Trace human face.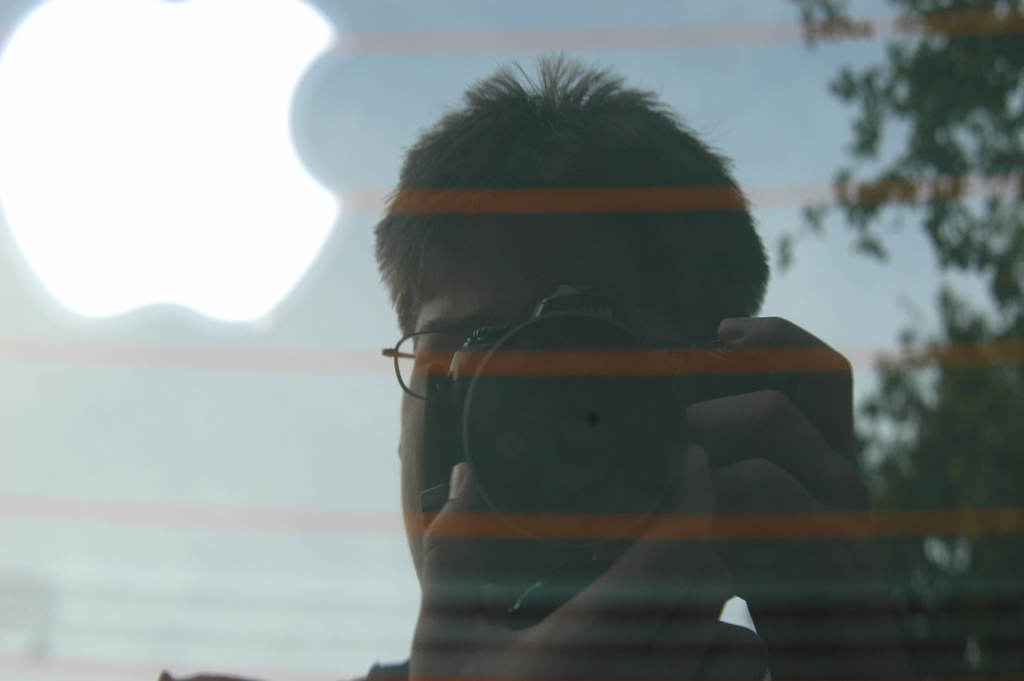
Traced to 400 258 703 582.
